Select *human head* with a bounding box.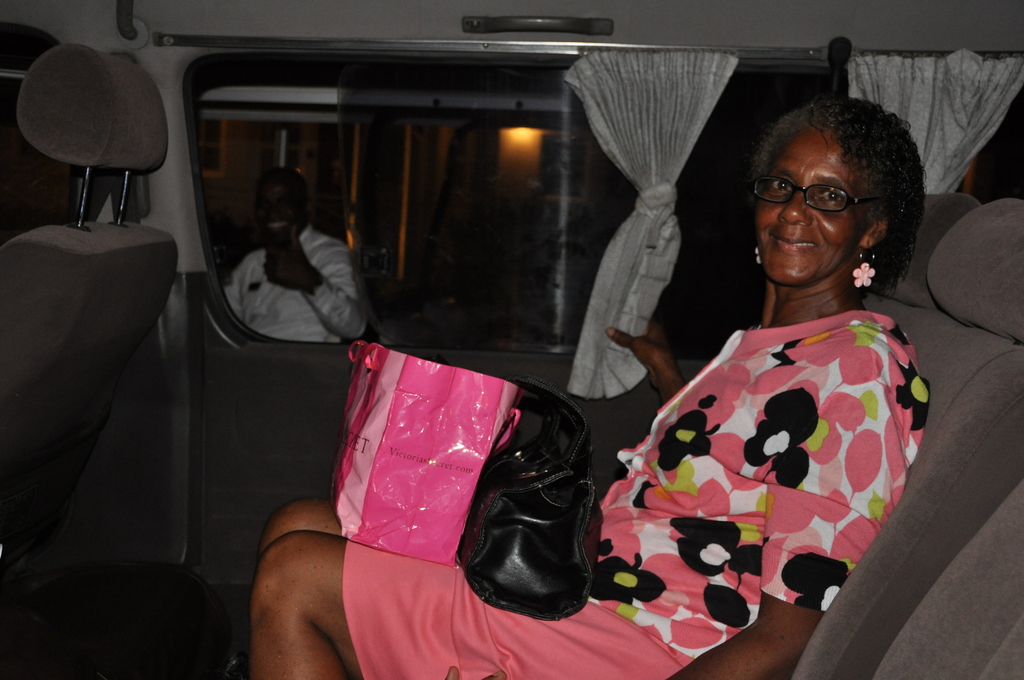
select_region(730, 97, 913, 318).
